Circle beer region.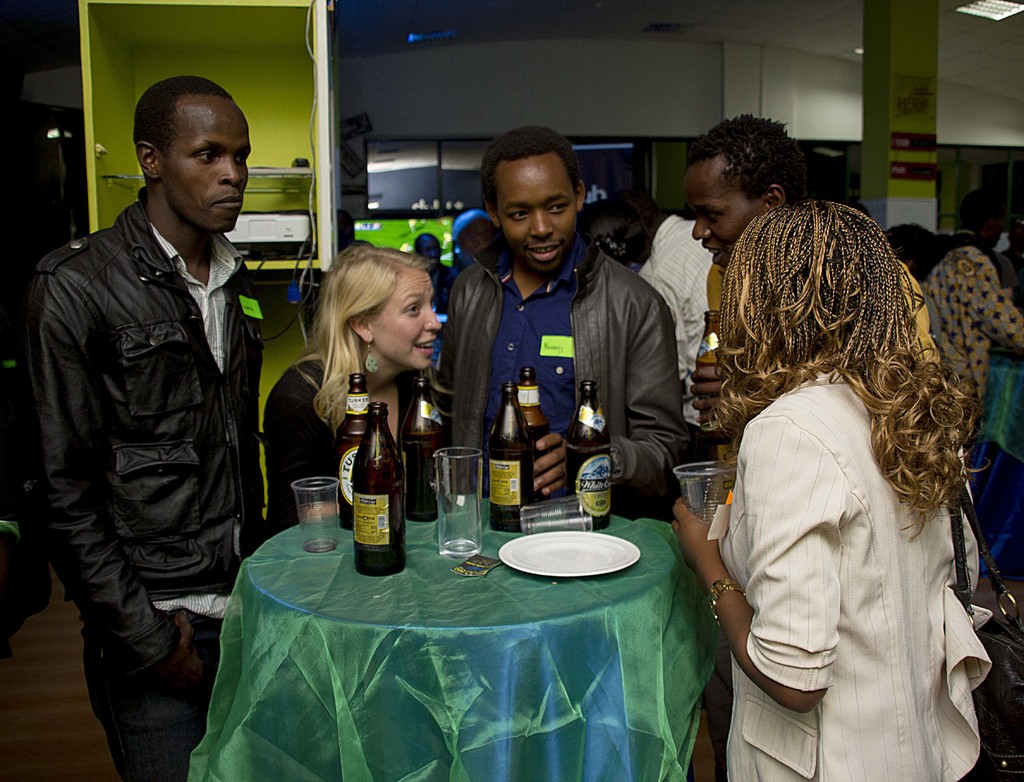
Region: box=[344, 403, 408, 575].
